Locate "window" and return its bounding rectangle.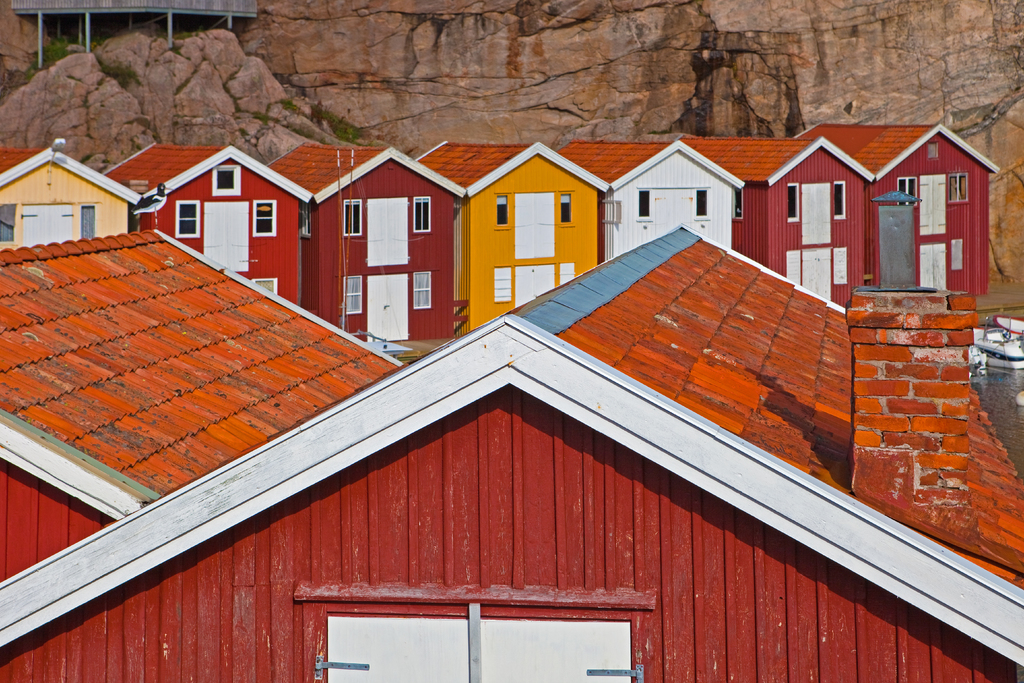
<region>73, 198, 99, 251</region>.
